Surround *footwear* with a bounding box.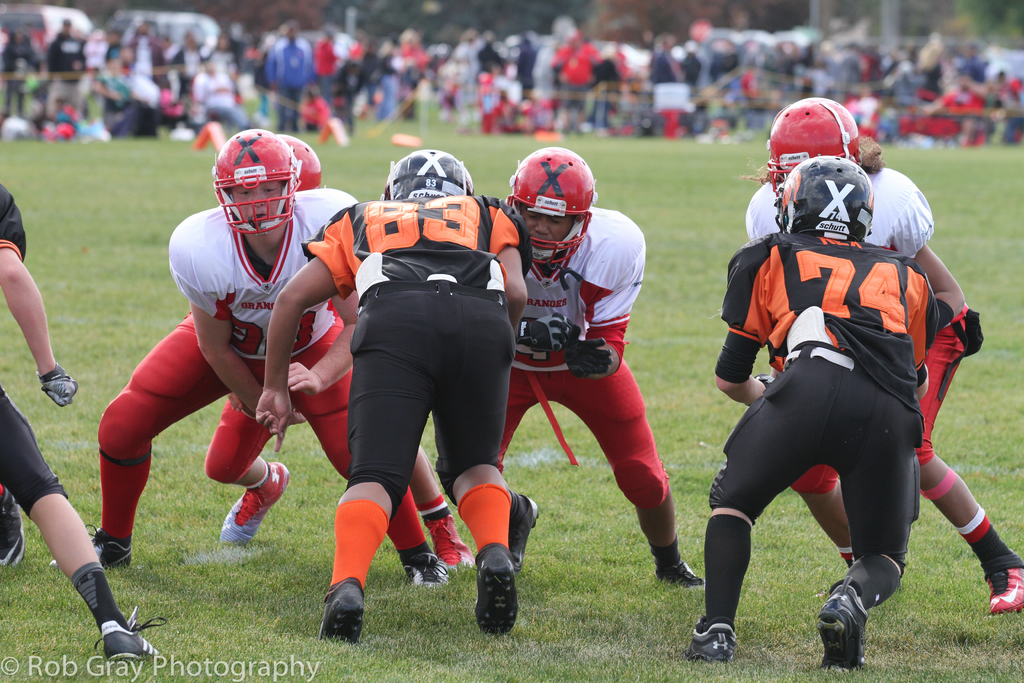
<bbox>216, 462, 292, 550</bbox>.
